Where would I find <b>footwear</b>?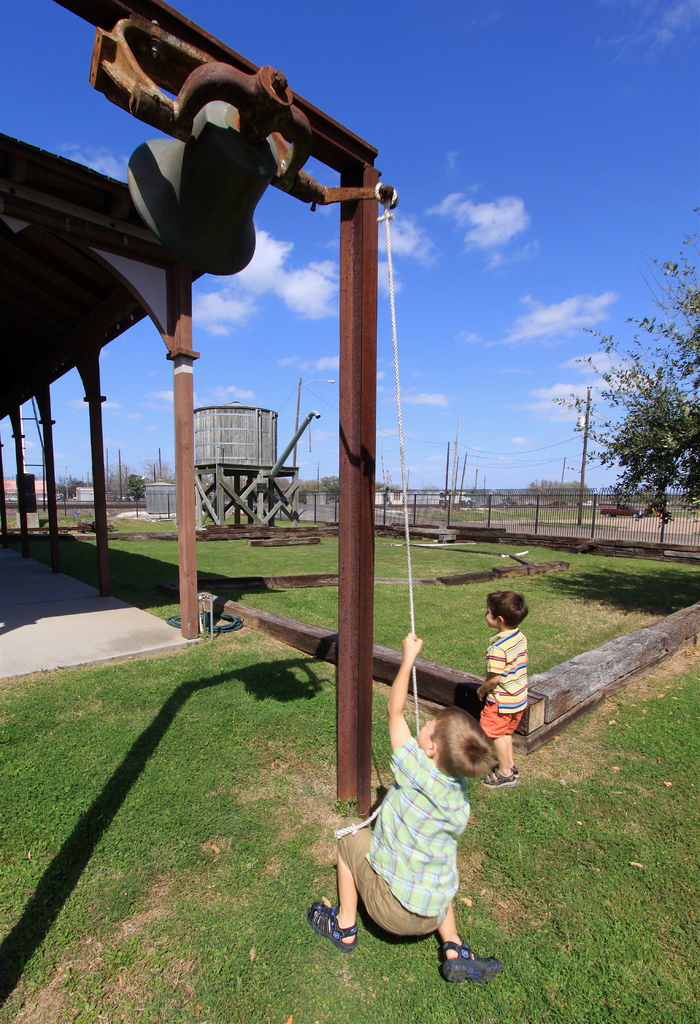
At l=480, t=757, r=511, b=790.
